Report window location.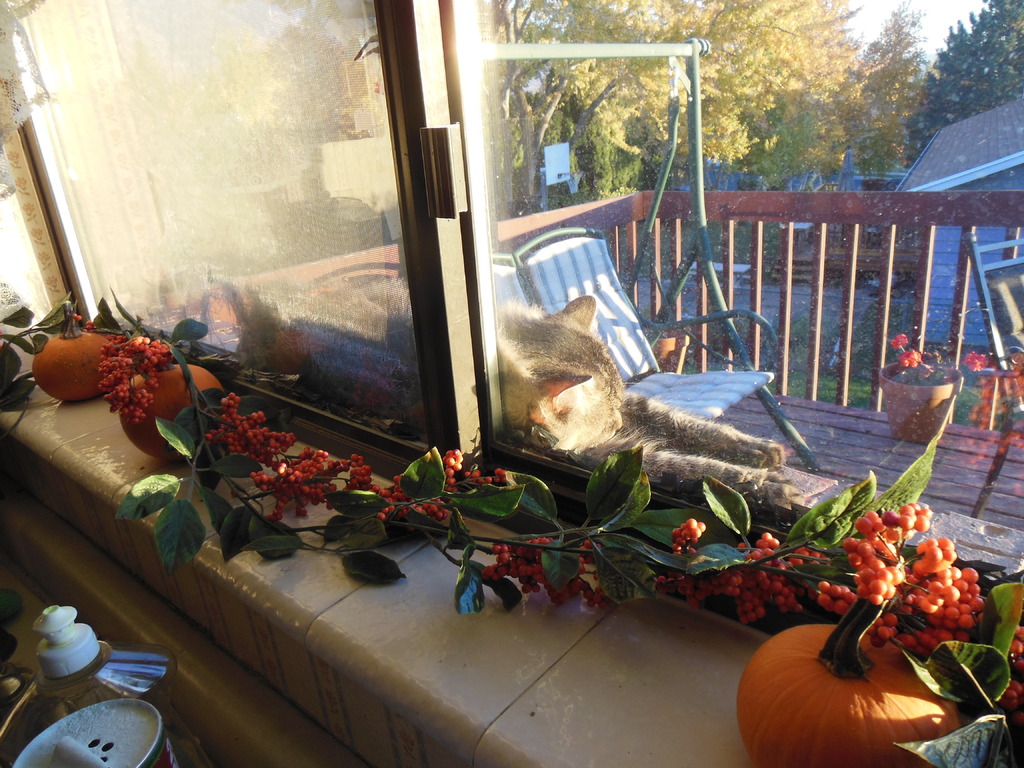
Report: (left=0, top=0, right=1023, bottom=499).
